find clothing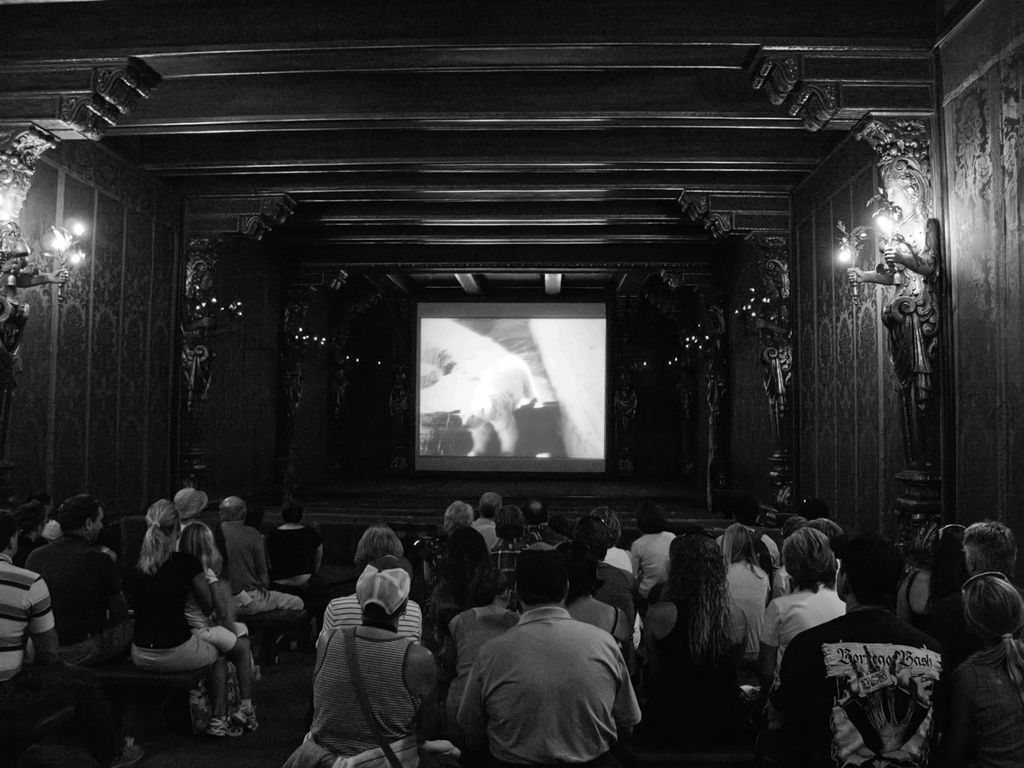
<bbox>521, 522, 560, 544</bbox>
